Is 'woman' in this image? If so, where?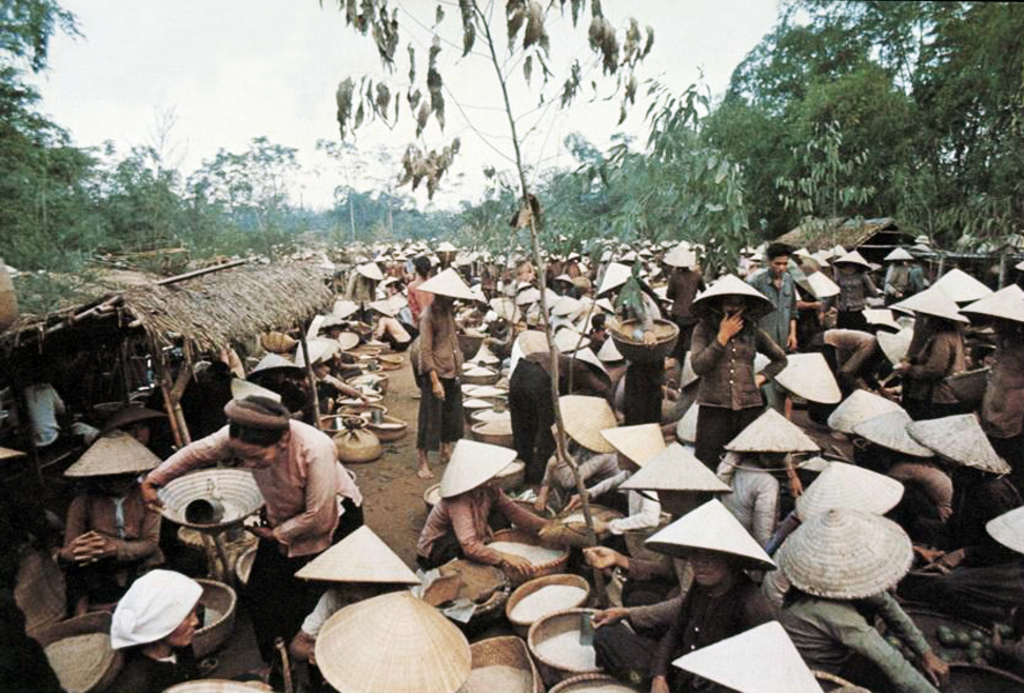
Yes, at x1=143 y1=394 x2=362 y2=692.
